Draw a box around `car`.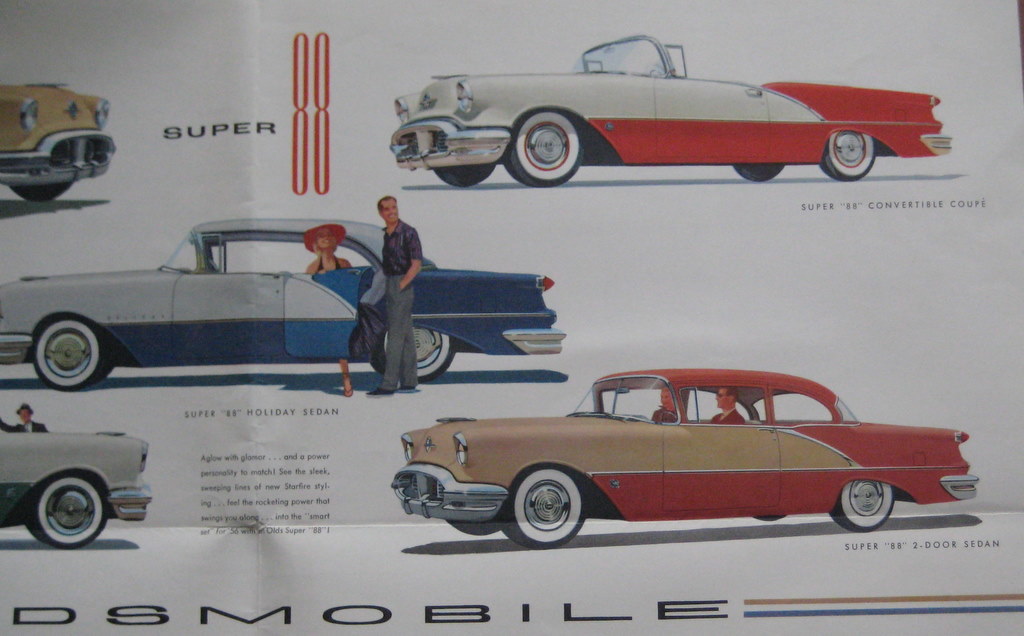
<bbox>1, 214, 568, 385</bbox>.
